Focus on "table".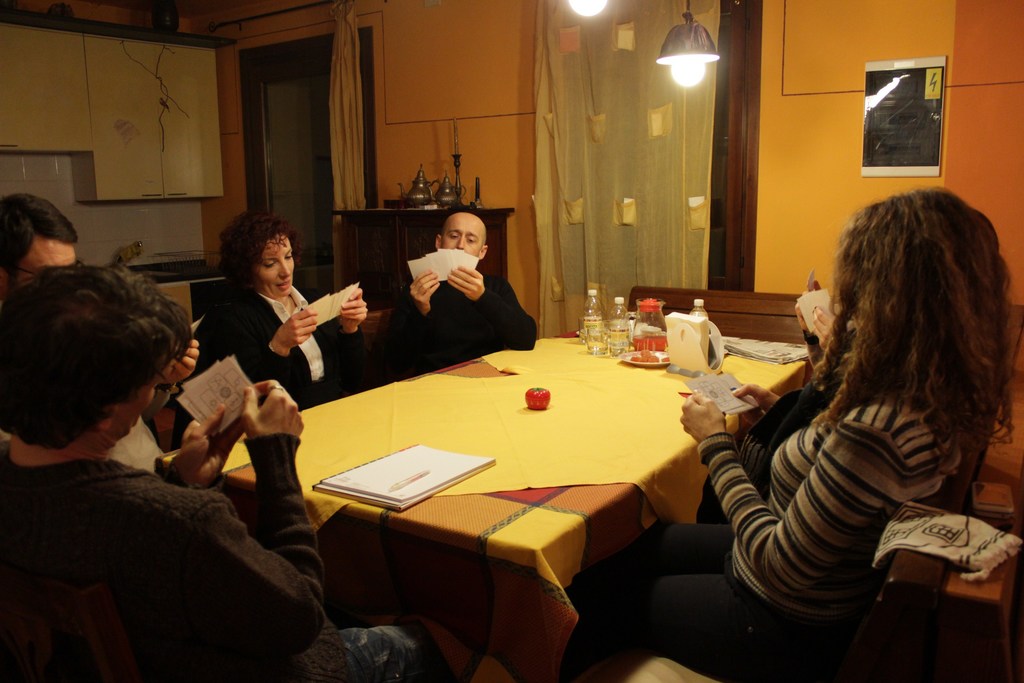
Focused at 154/330/815/682.
